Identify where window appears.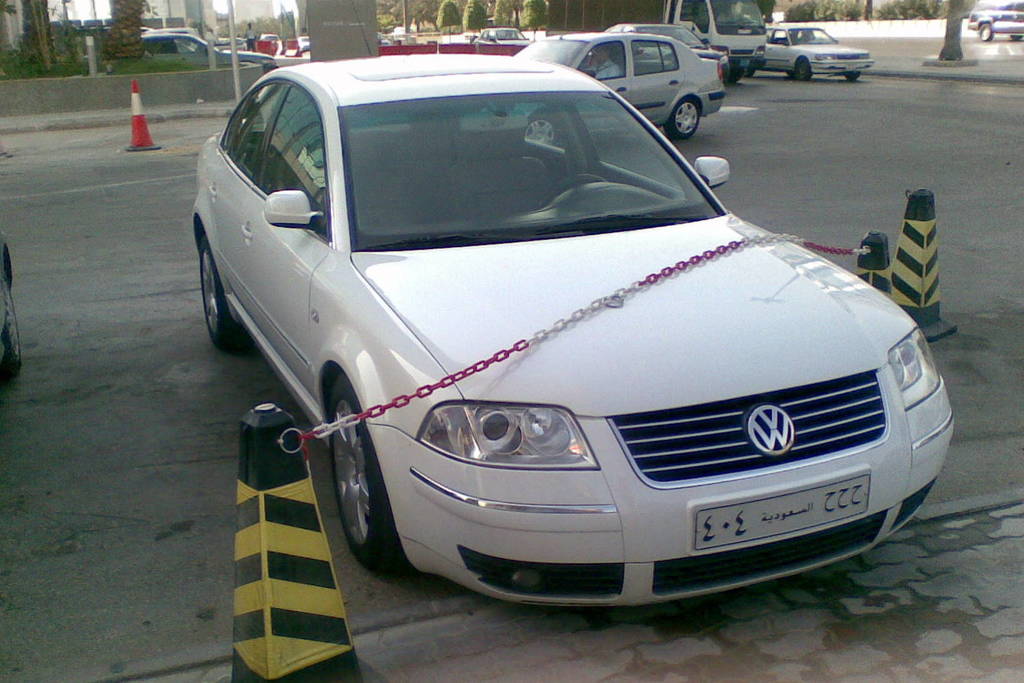
Appears at box(259, 84, 331, 246).
